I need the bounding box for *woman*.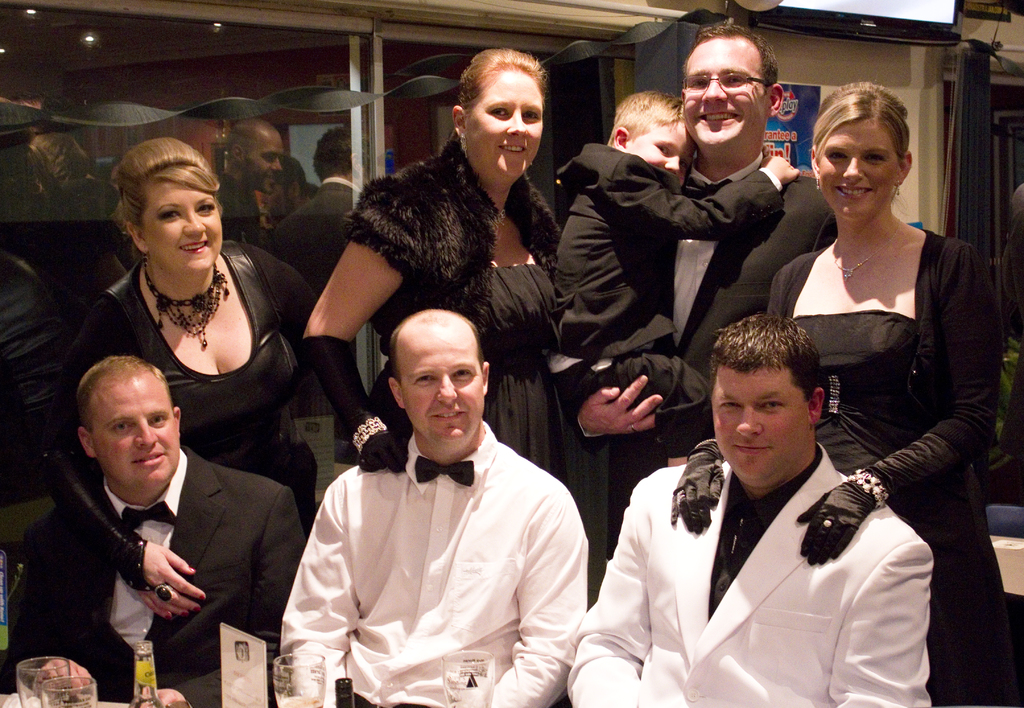
Here it is: 47/138/319/620.
